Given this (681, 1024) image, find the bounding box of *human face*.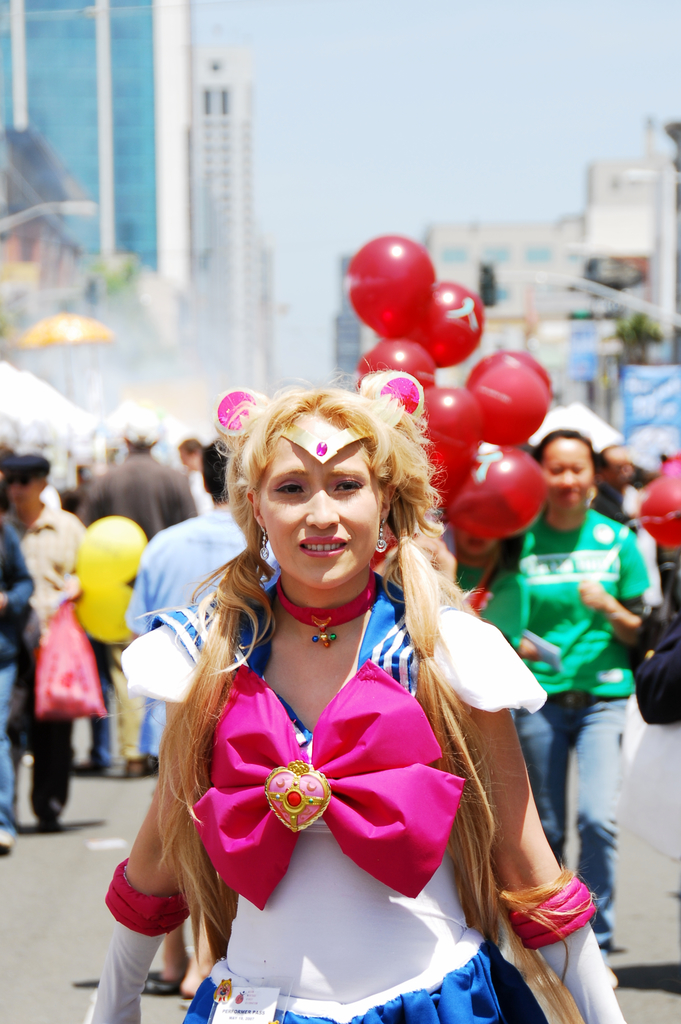
260,419,381,582.
